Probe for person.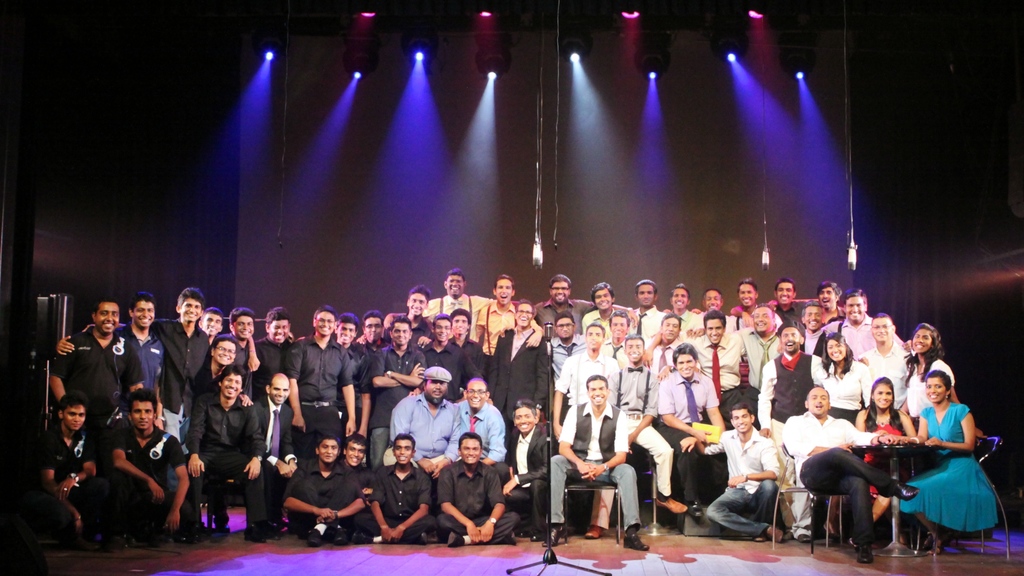
Probe result: region(282, 298, 362, 434).
